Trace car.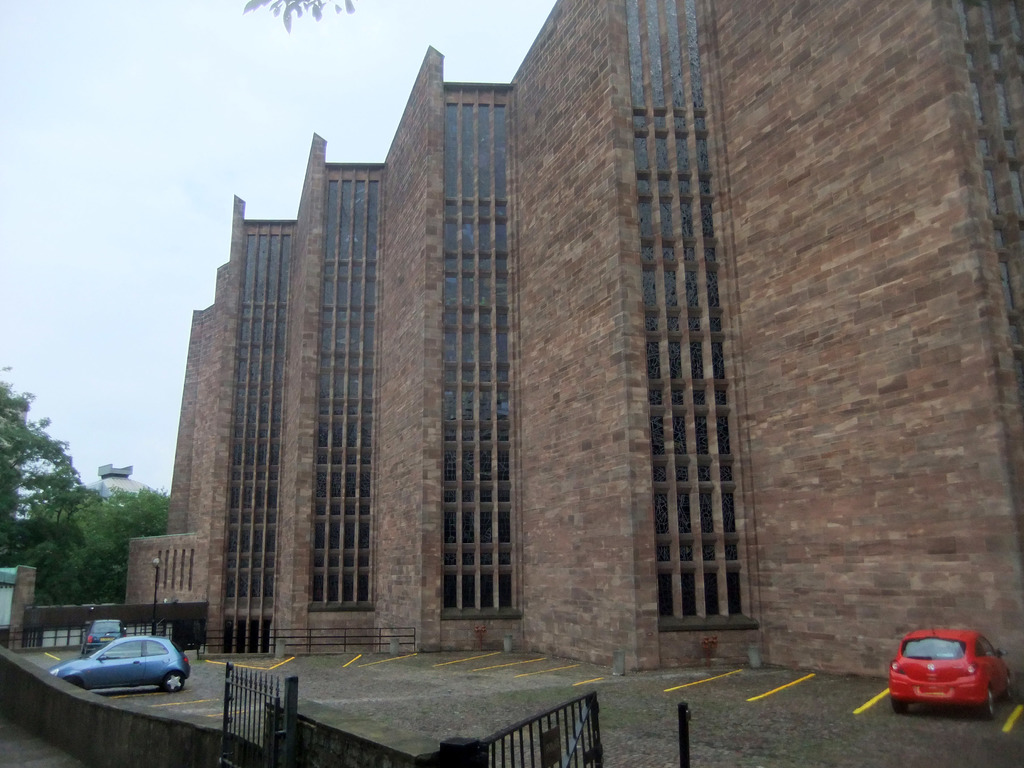
Traced to l=890, t=624, r=1012, b=717.
